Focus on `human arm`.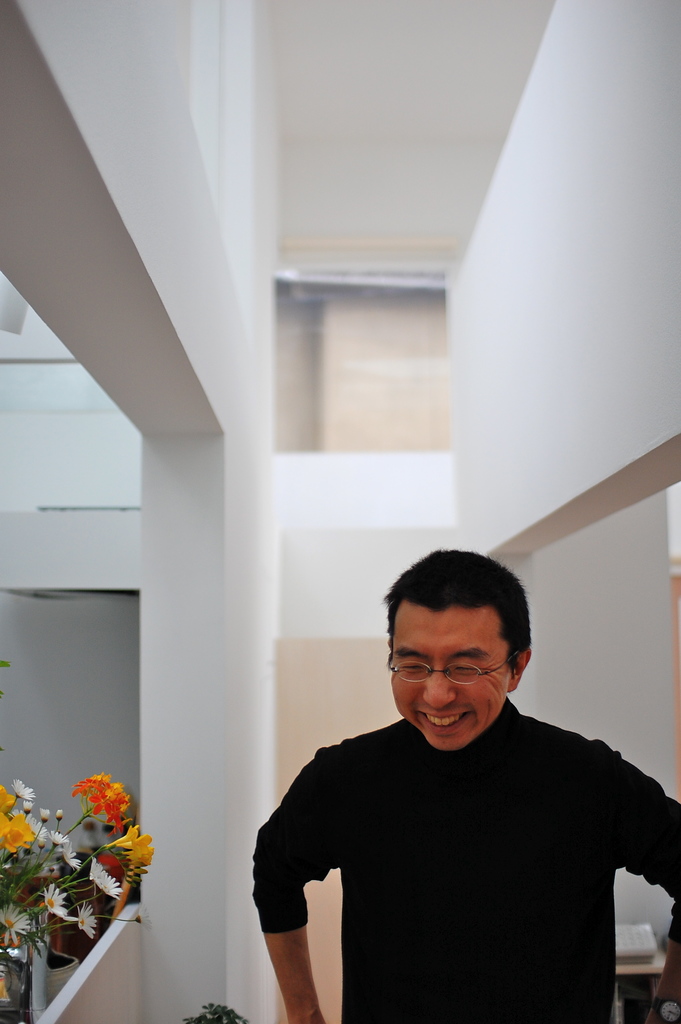
Focused at bbox(584, 715, 677, 1023).
